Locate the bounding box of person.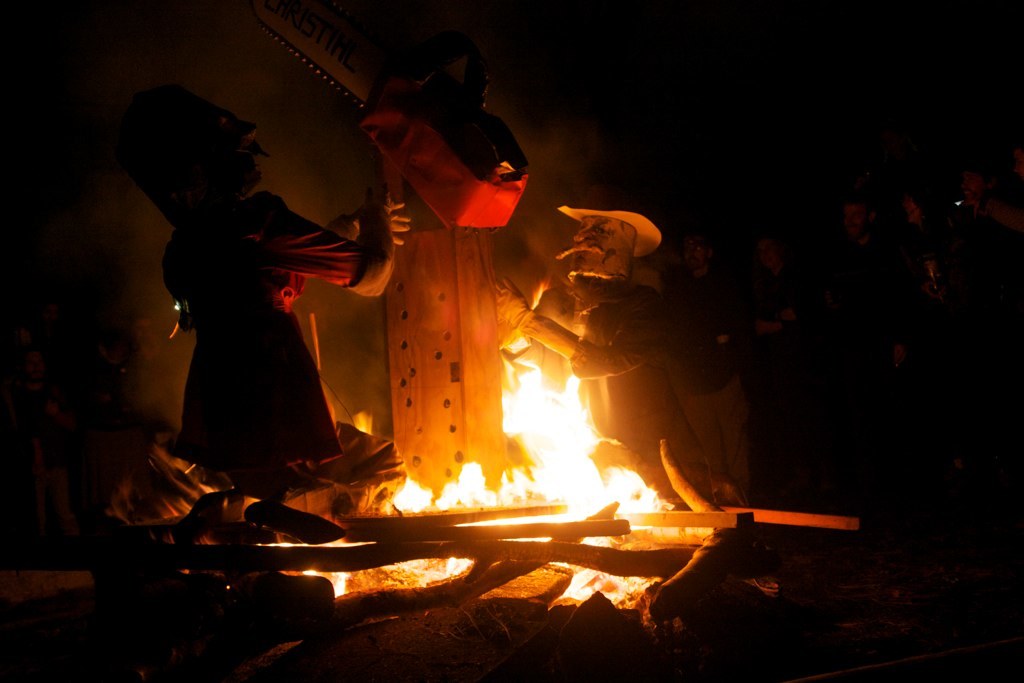
Bounding box: 492 189 729 513.
